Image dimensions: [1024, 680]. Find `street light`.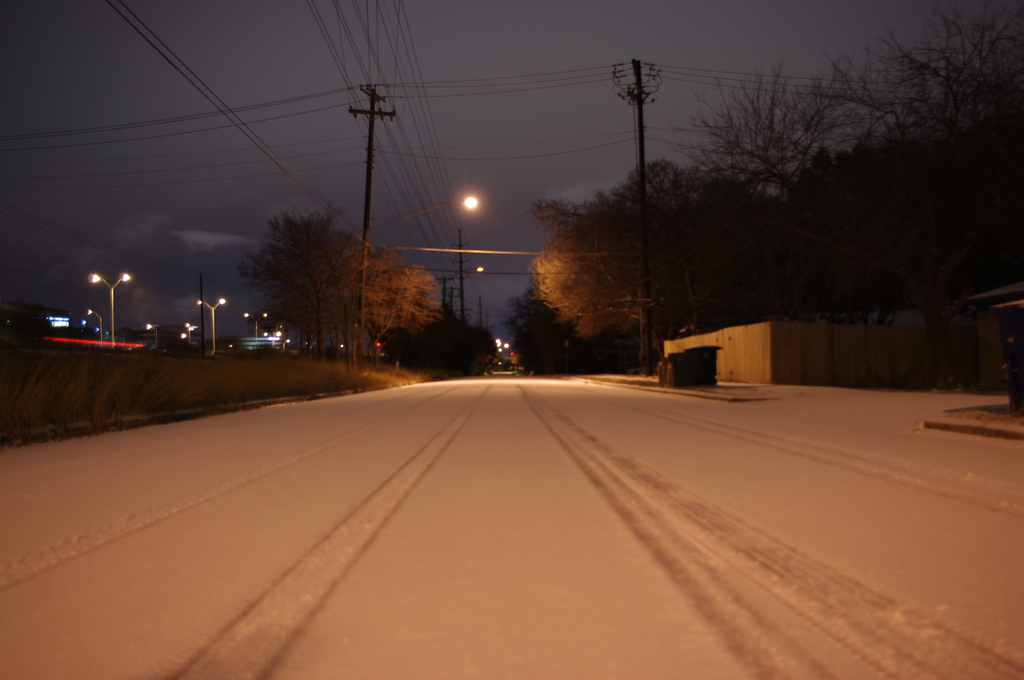
l=83, t=310, r=106, b=345.
